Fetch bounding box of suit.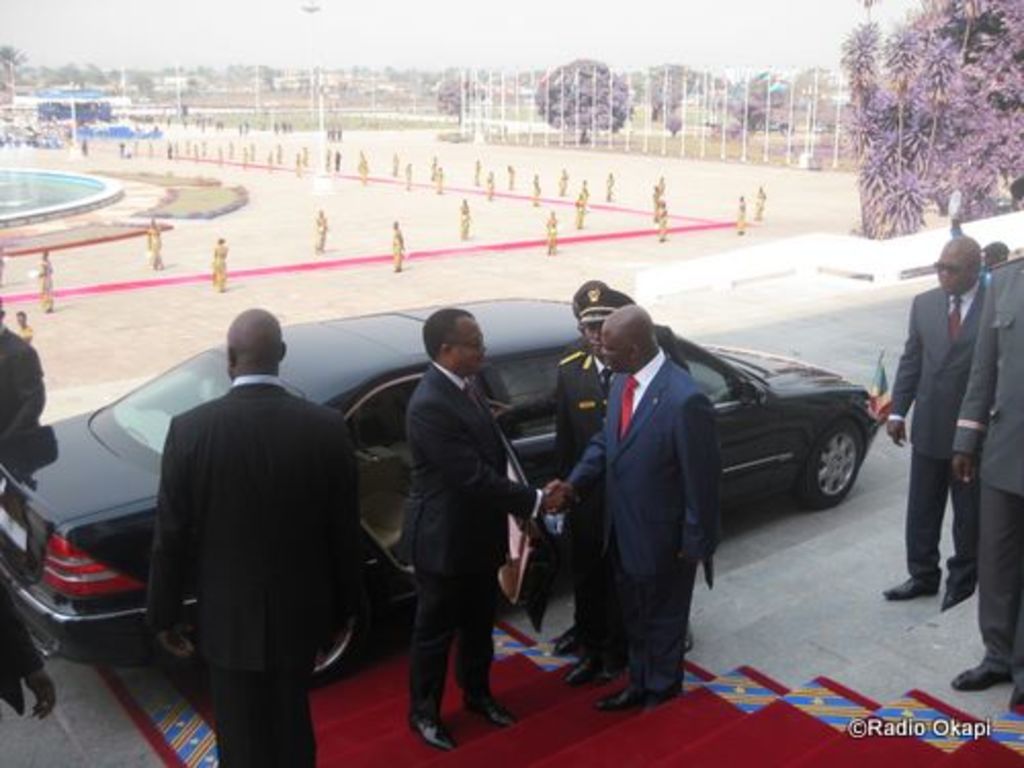
Bbox: <bbox>565, 272, 743, 709</bbox>.
